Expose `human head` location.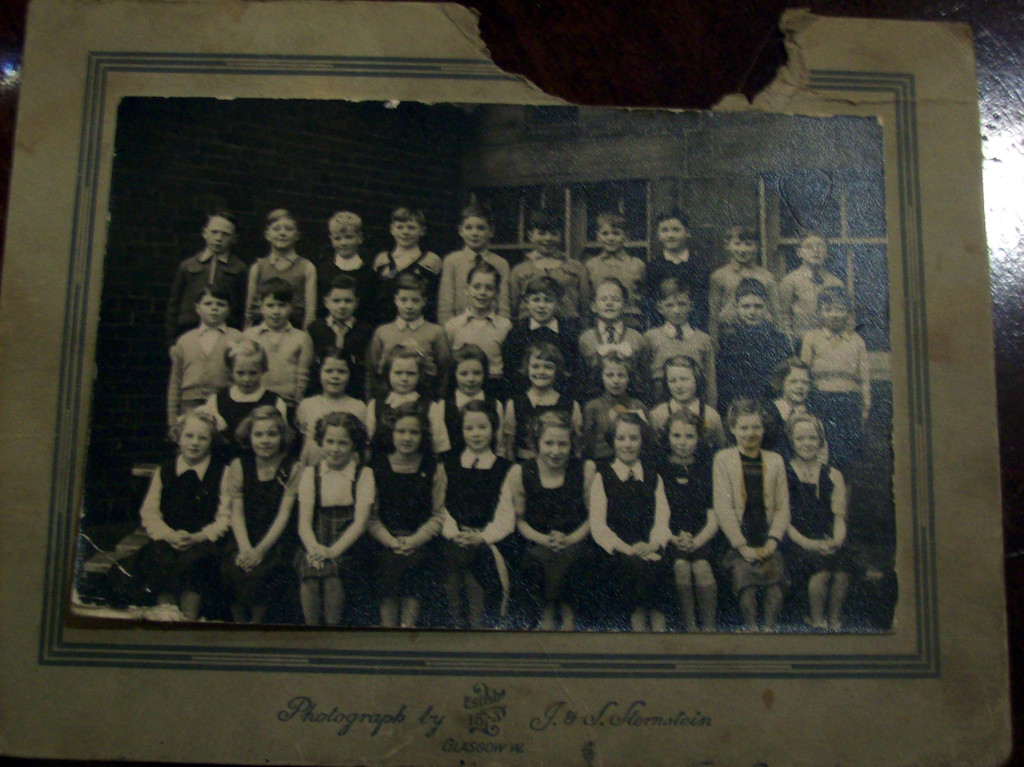
Exposed at [589, 212, 632, 250].
